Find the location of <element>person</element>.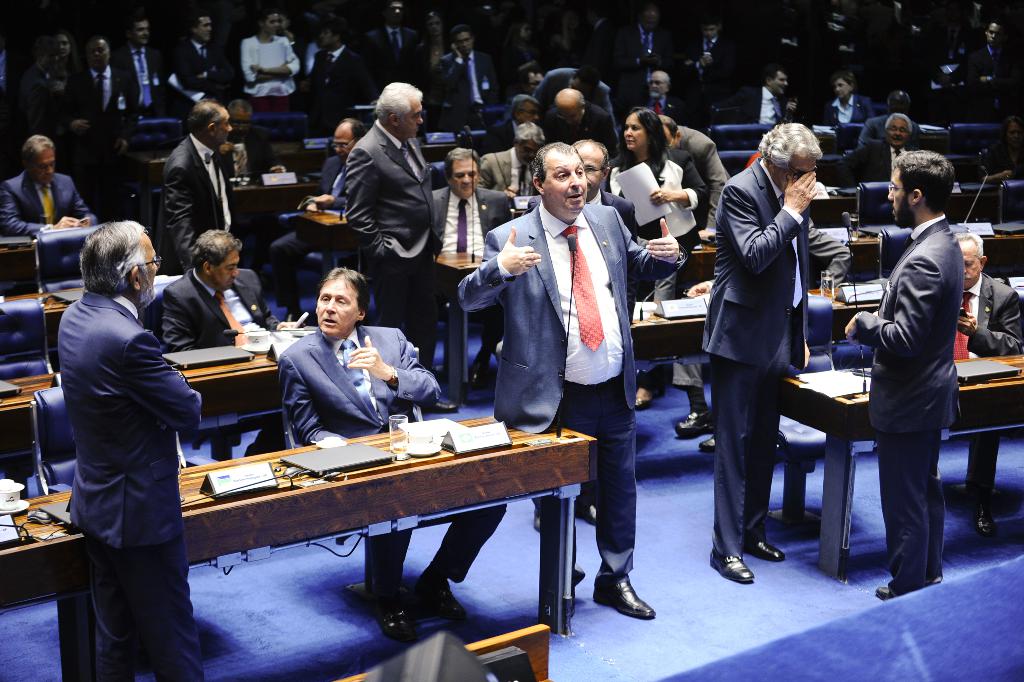
Location: (565,69,601,109).
